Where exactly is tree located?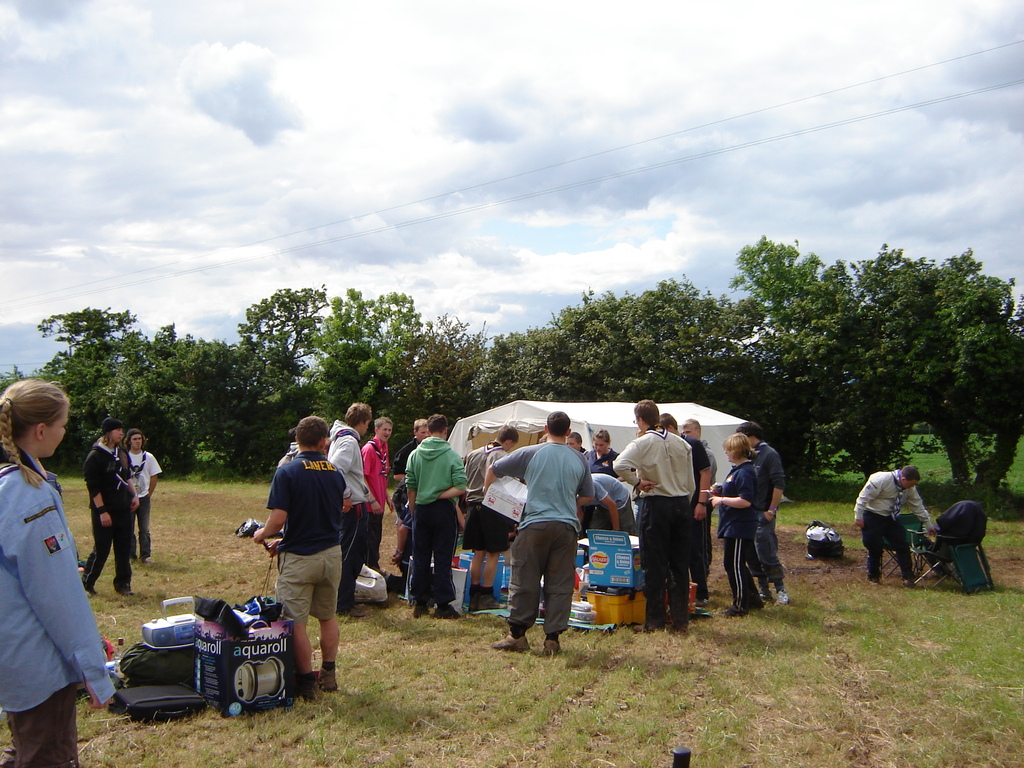
Its bounding box is [x1=840, y1=260, x2=953, y2=484].
